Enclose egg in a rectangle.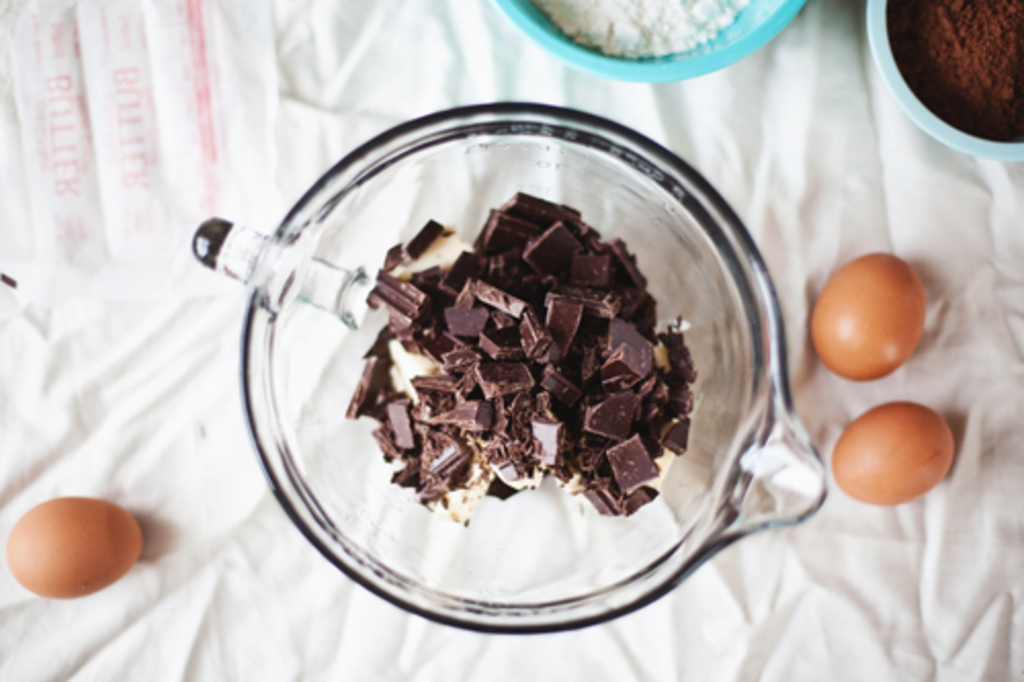
pyautogui.locateOnScreen(0, 492, 147, 602).
